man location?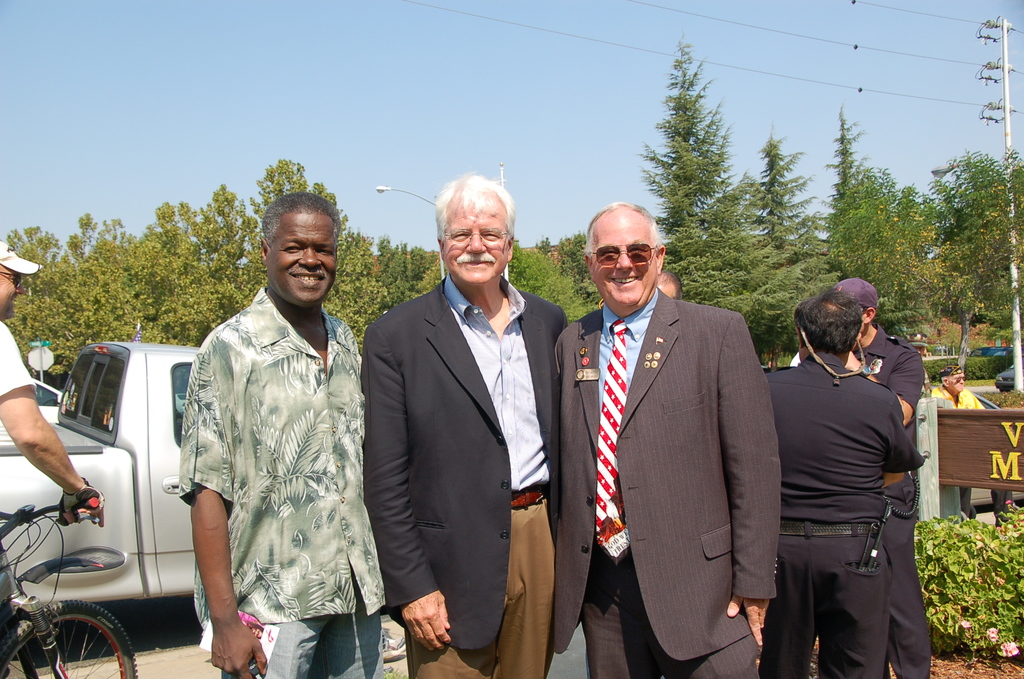
(828, 277, 932, 678)
